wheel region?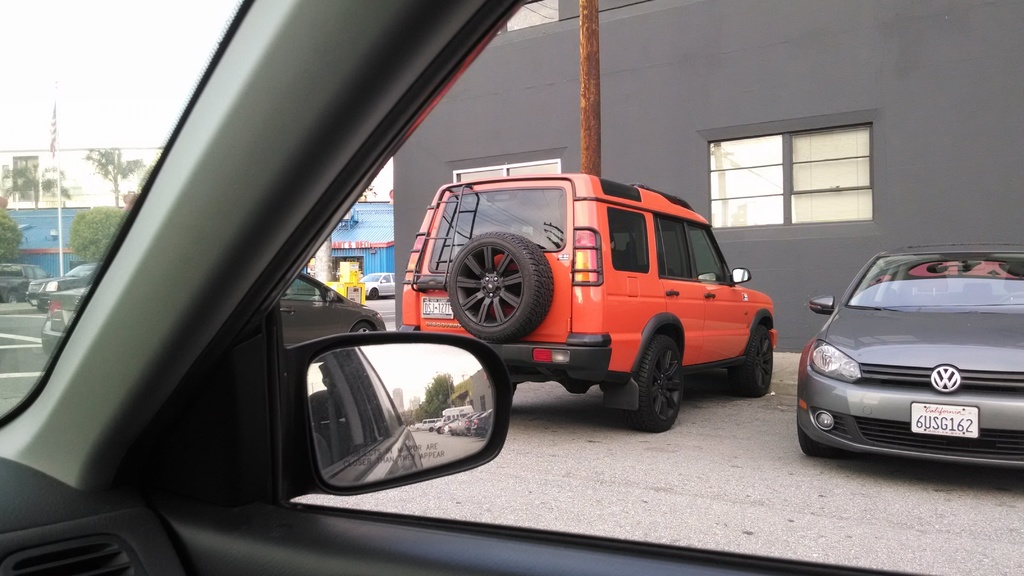
(left=371, top=290, right=379, bottom=300)
